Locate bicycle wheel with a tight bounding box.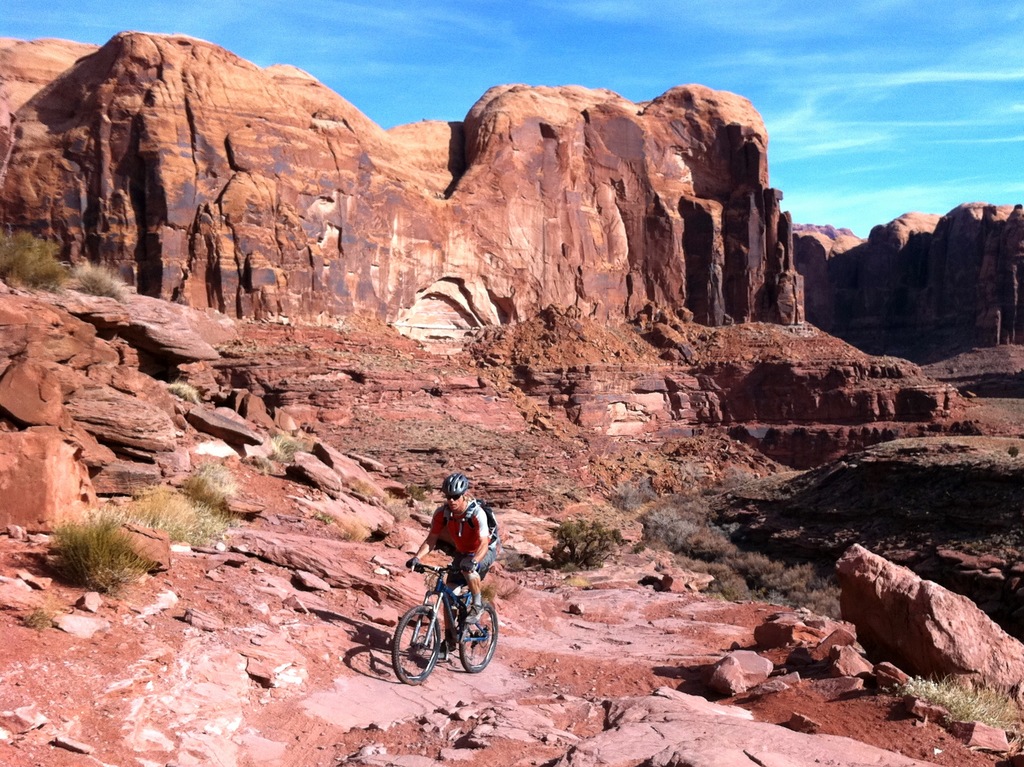
460, 604, 500, 677.
